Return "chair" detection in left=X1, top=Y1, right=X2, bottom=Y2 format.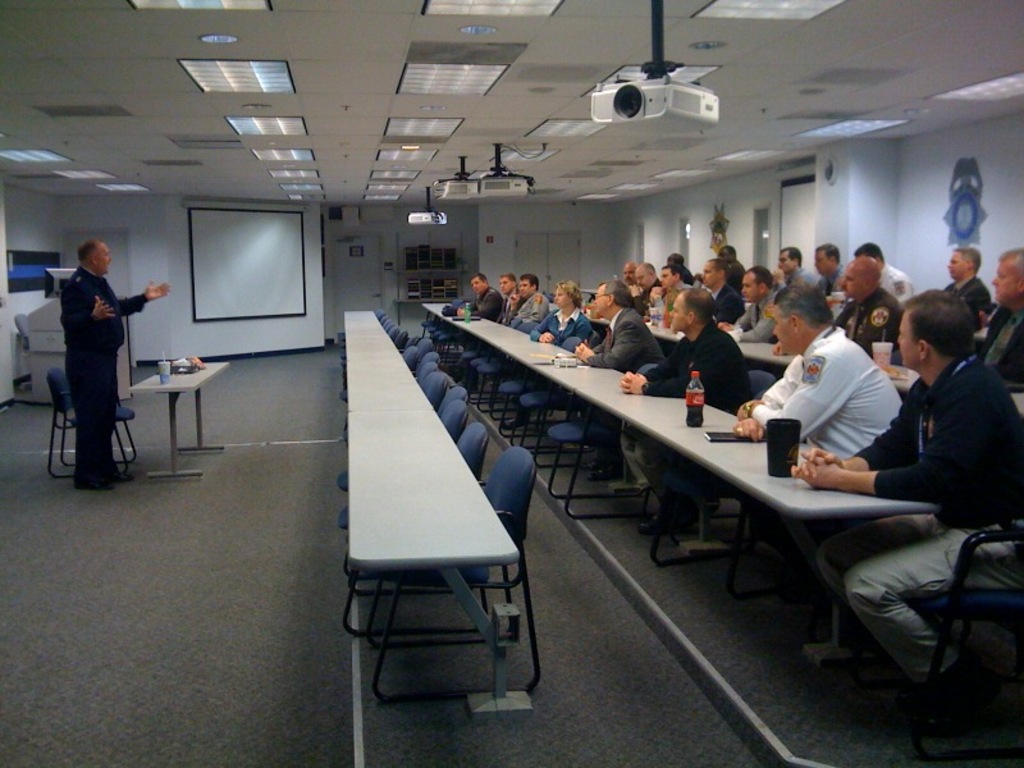
left=442, top=397, right=471, bottom=449.
